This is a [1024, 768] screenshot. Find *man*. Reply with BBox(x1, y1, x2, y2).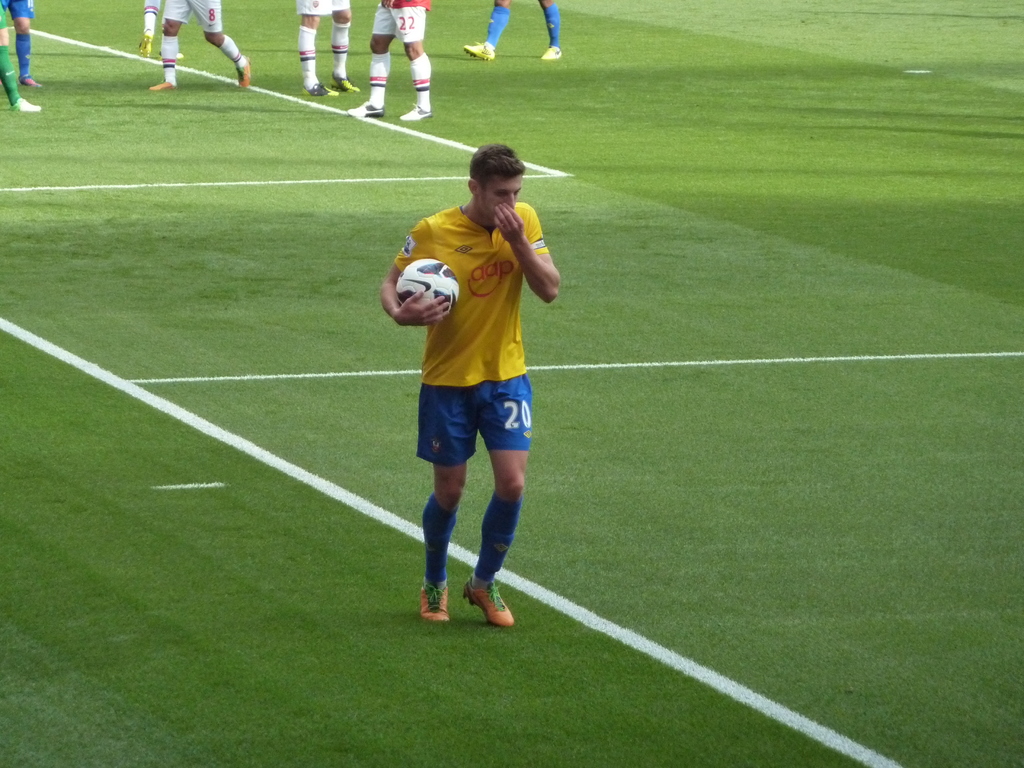
BBox(297, 0, 363, 97).
